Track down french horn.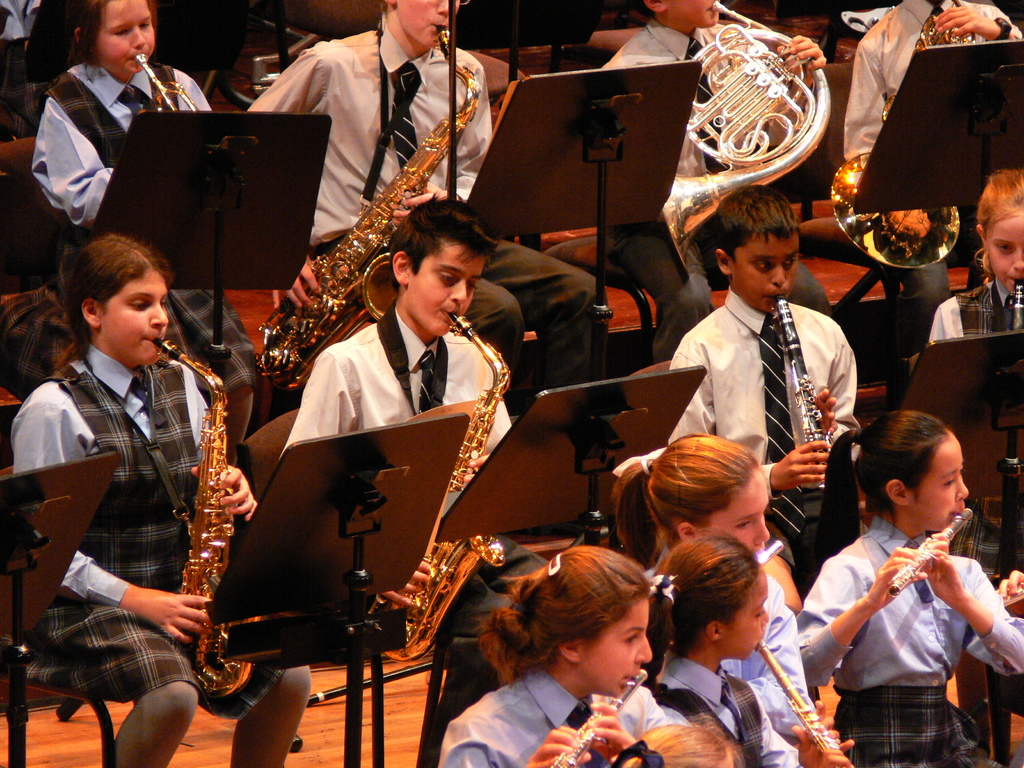
Tracked to [994,269,1023,486].
